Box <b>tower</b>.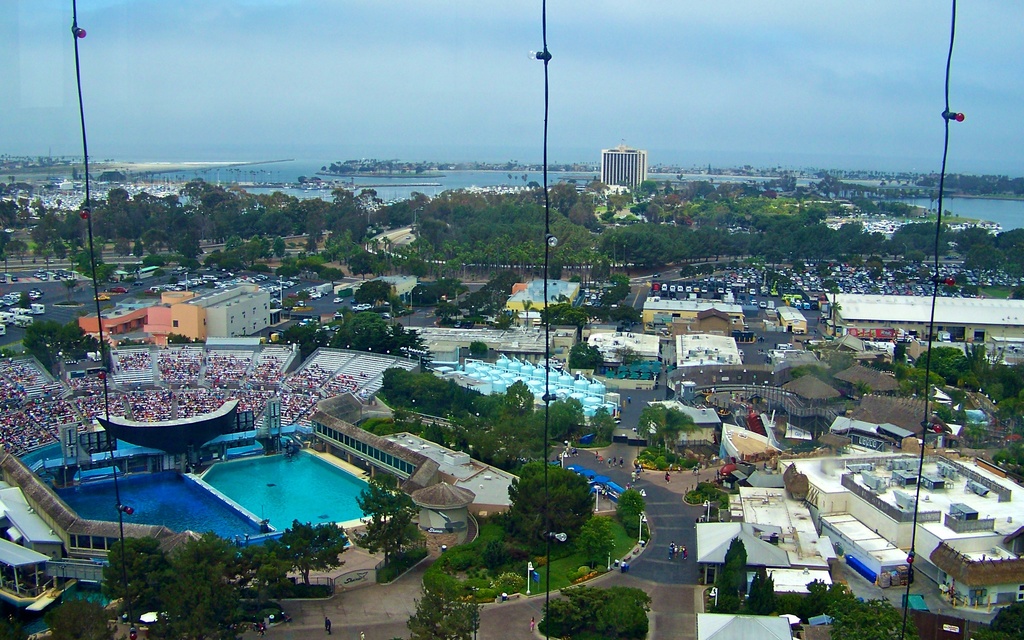
<region>600, 136, 645, 191</region>.
